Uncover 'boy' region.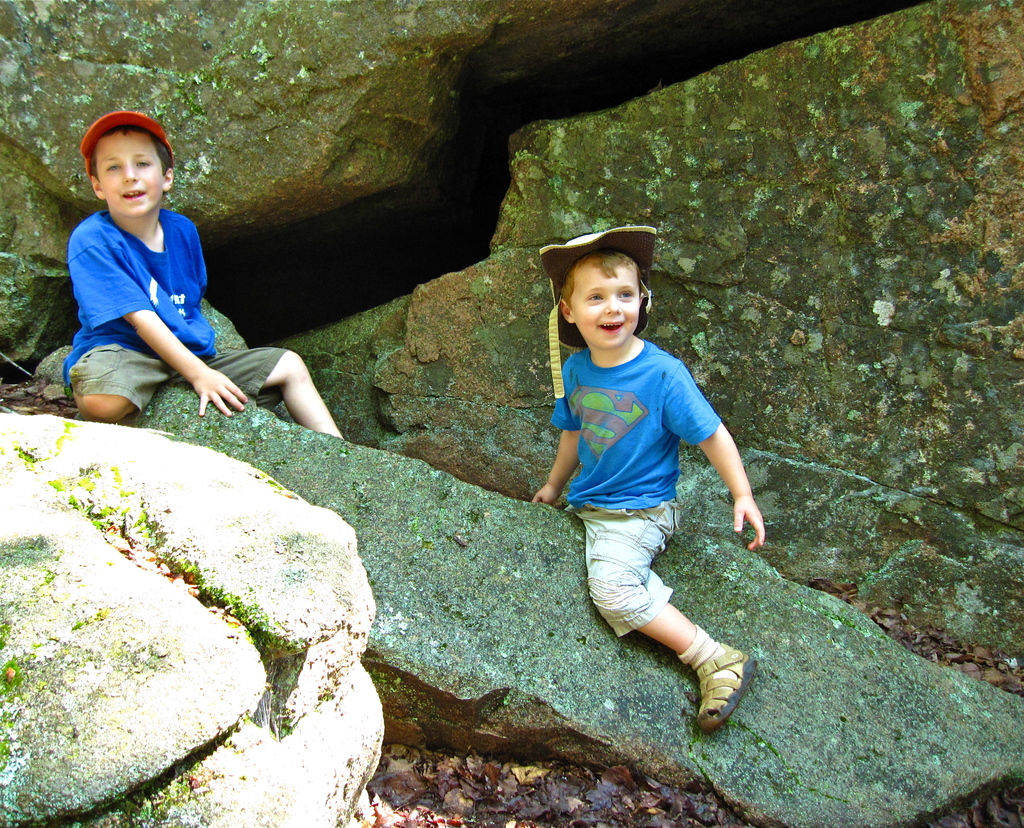
Uncovered: locate(535, 220, 769, 732).
